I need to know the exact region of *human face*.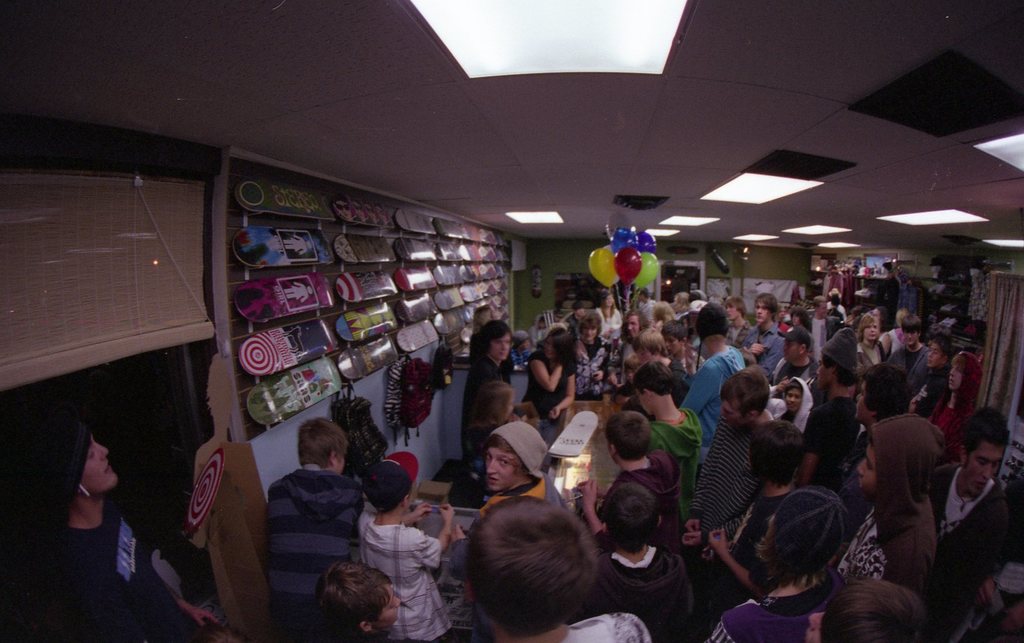
Region: 625,315,638,335.
